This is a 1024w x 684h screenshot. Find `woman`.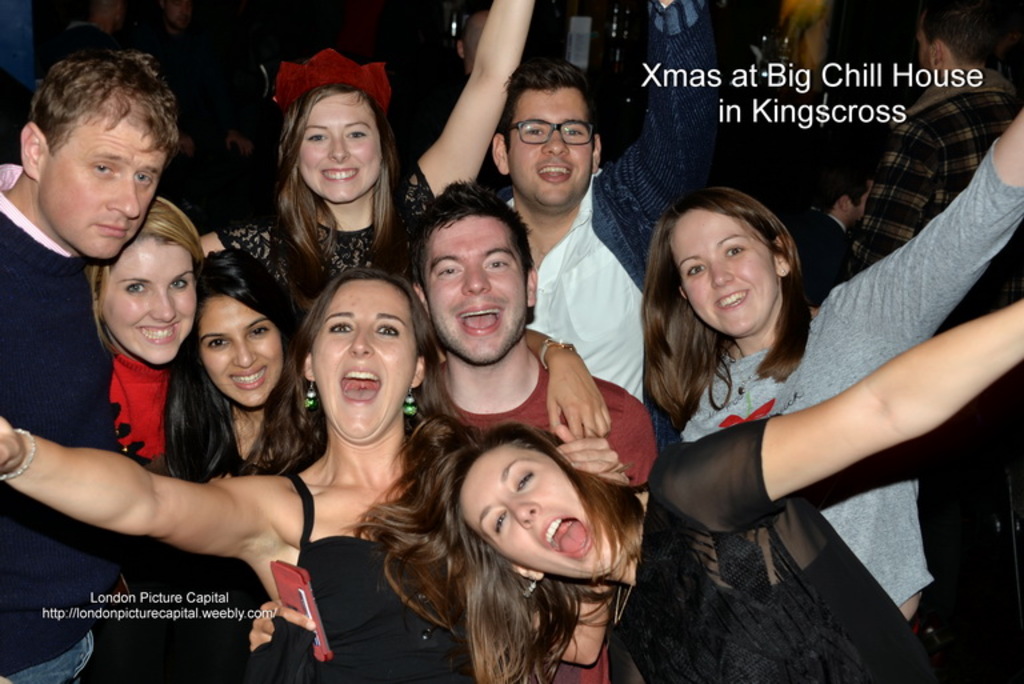
Bounding box: bbox=[155, 249, 612, 665].
